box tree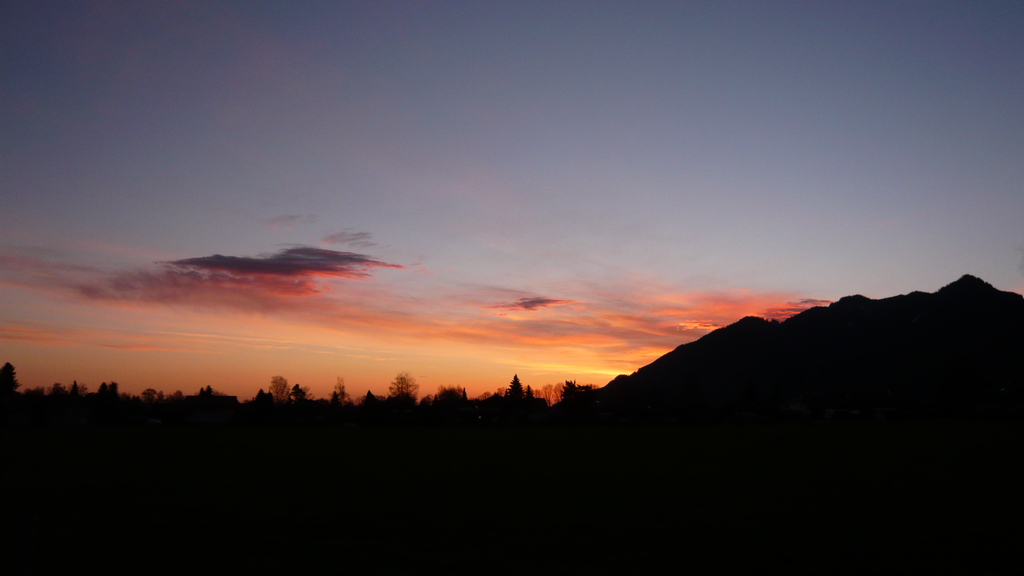
BBox(294, 383, 307, 403)
